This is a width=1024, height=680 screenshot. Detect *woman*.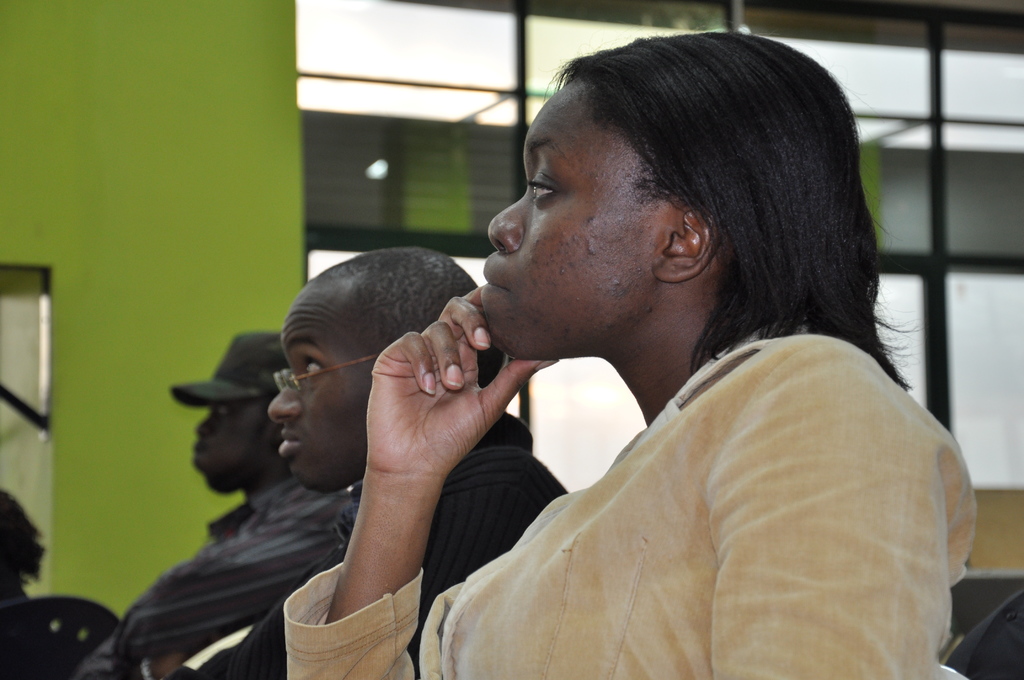
(271,55,963,677).
